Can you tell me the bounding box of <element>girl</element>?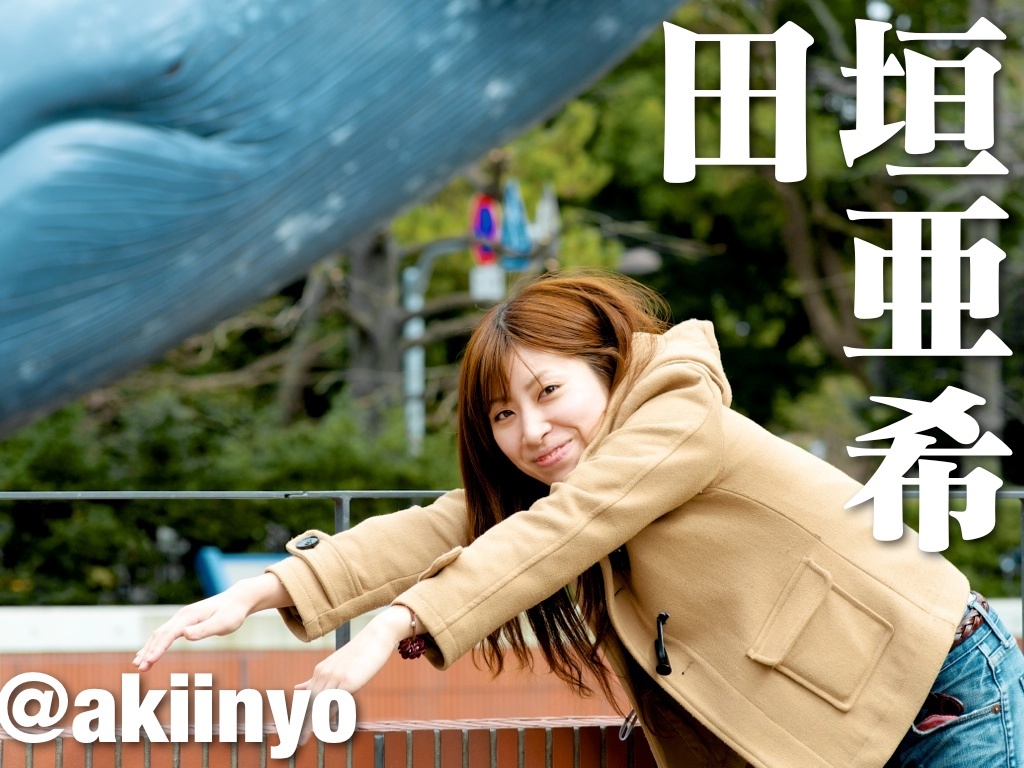
bbox=(131, 260, 1023, 767).
